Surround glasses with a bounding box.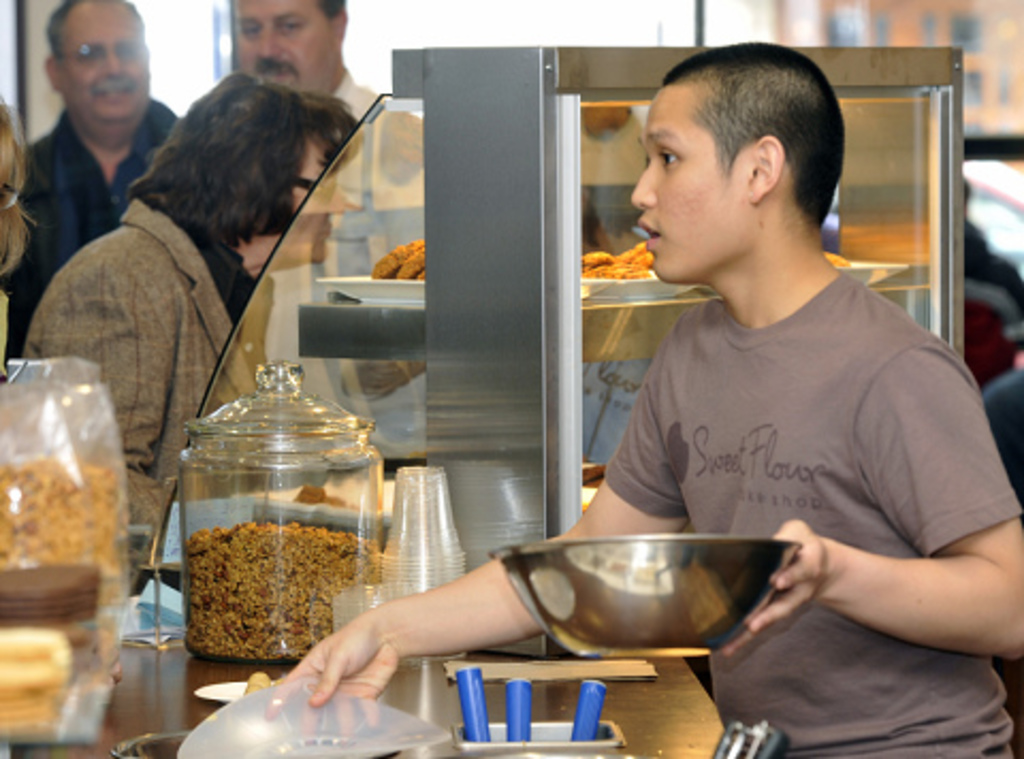
locate(292, 177, 337, 205).
